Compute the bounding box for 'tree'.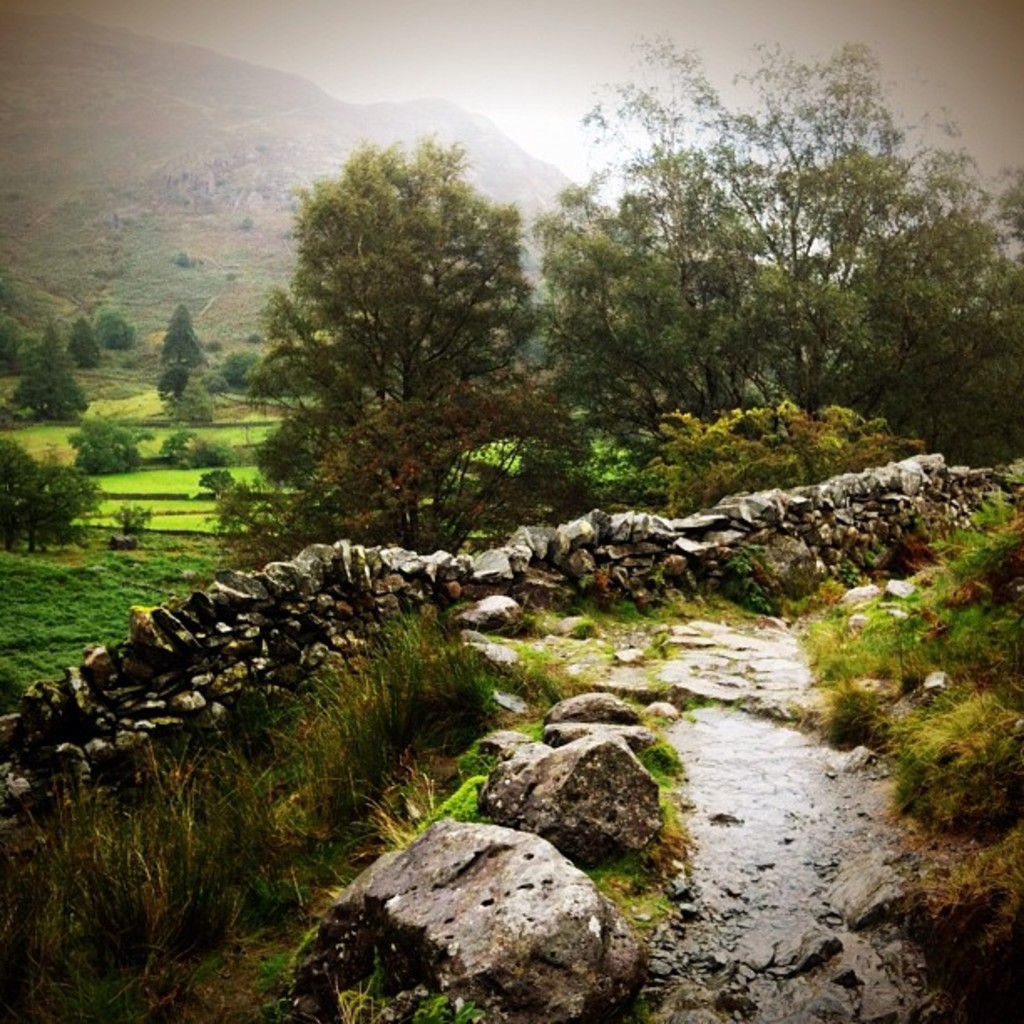
{"left": 202, "top": 468, "right": 239, "bottom": 509}.
